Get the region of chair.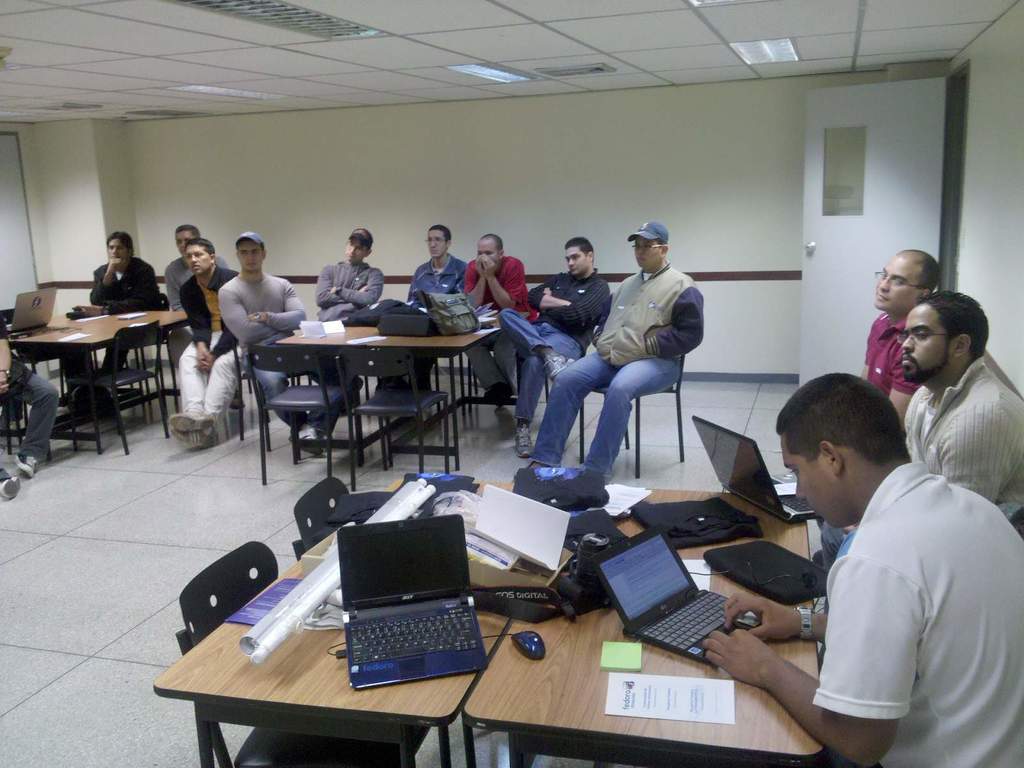
x1=72 y1=324 x2=172 y2=440.
